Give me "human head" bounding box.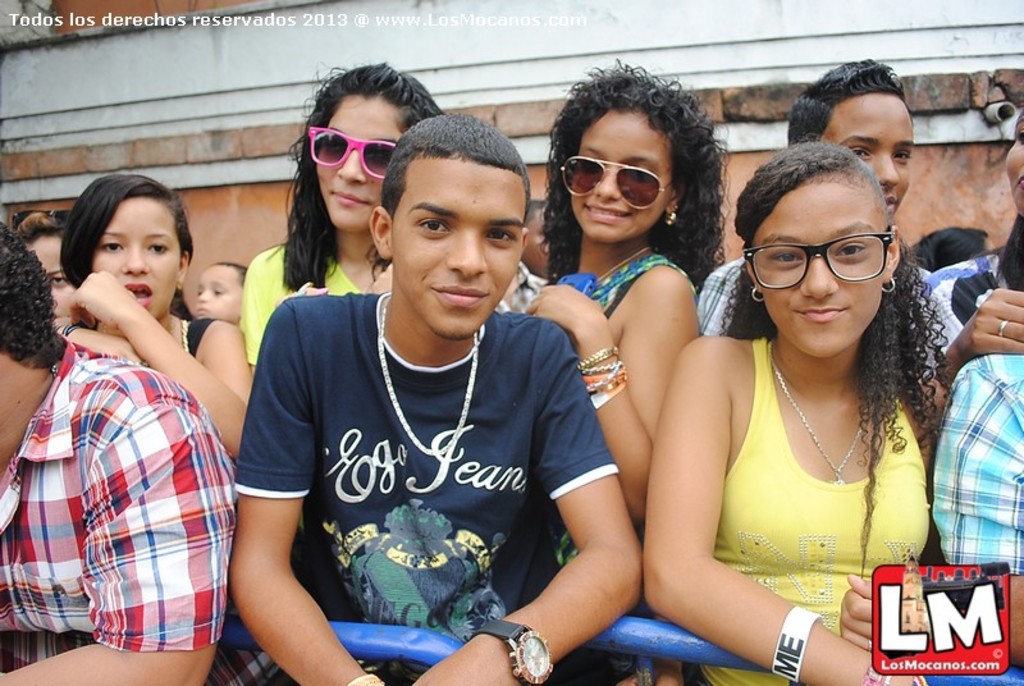
box=[906, 223, 991, 274].
